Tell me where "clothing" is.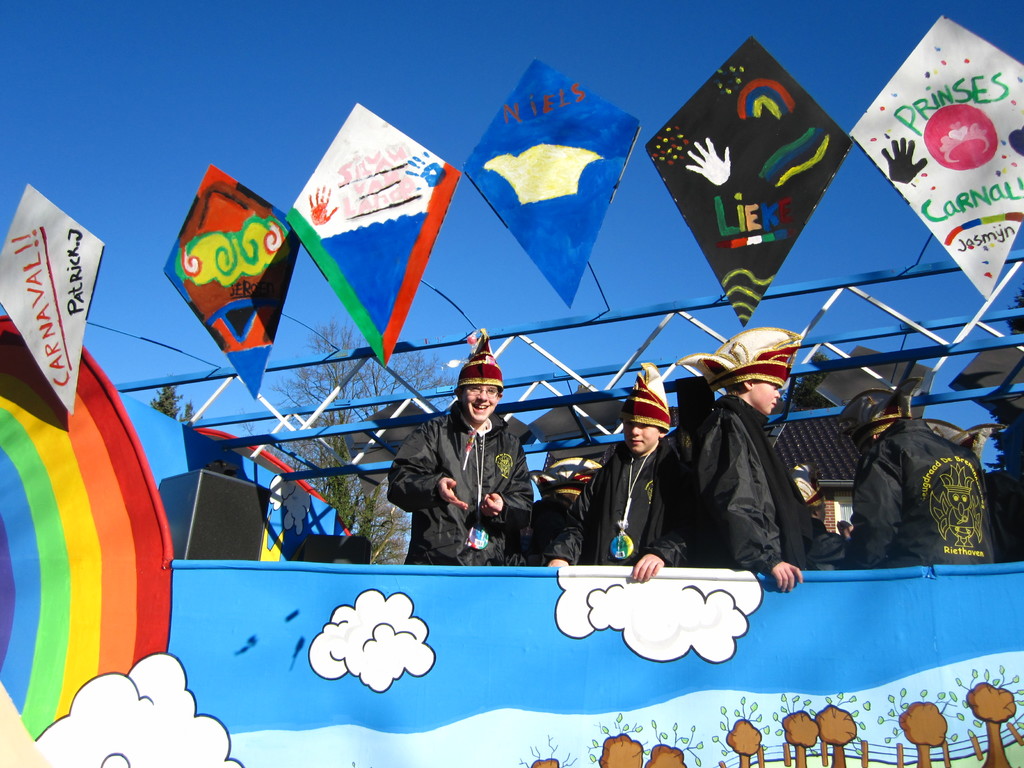
"clothing" is at 560/426/678/549.
